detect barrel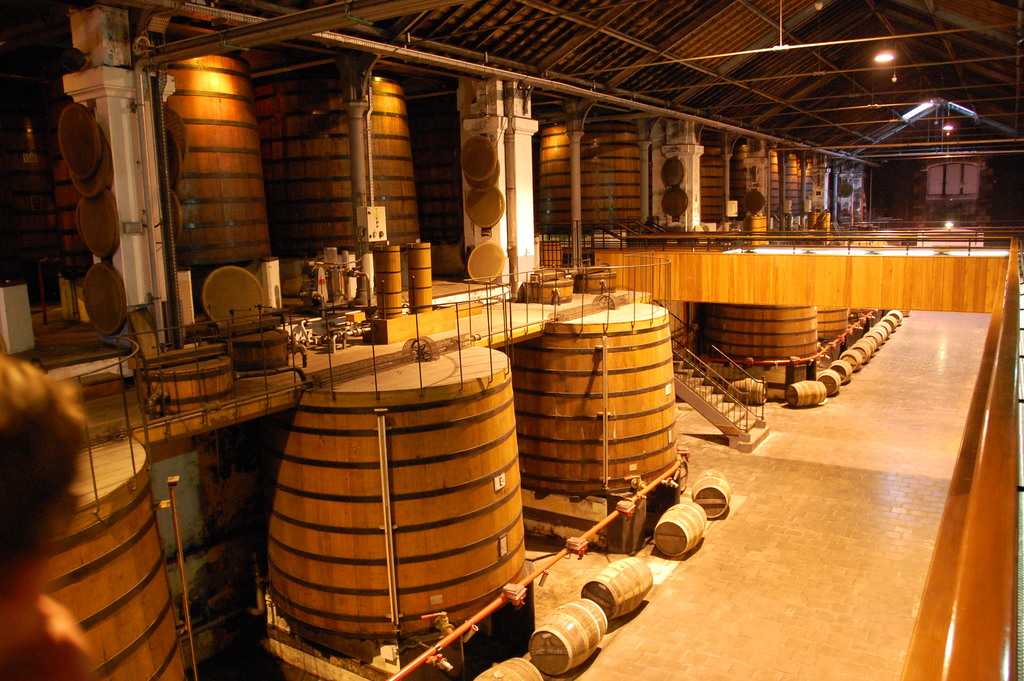
{"x1": 252, "y1": 76, "x2": 420, "y2": 260}
